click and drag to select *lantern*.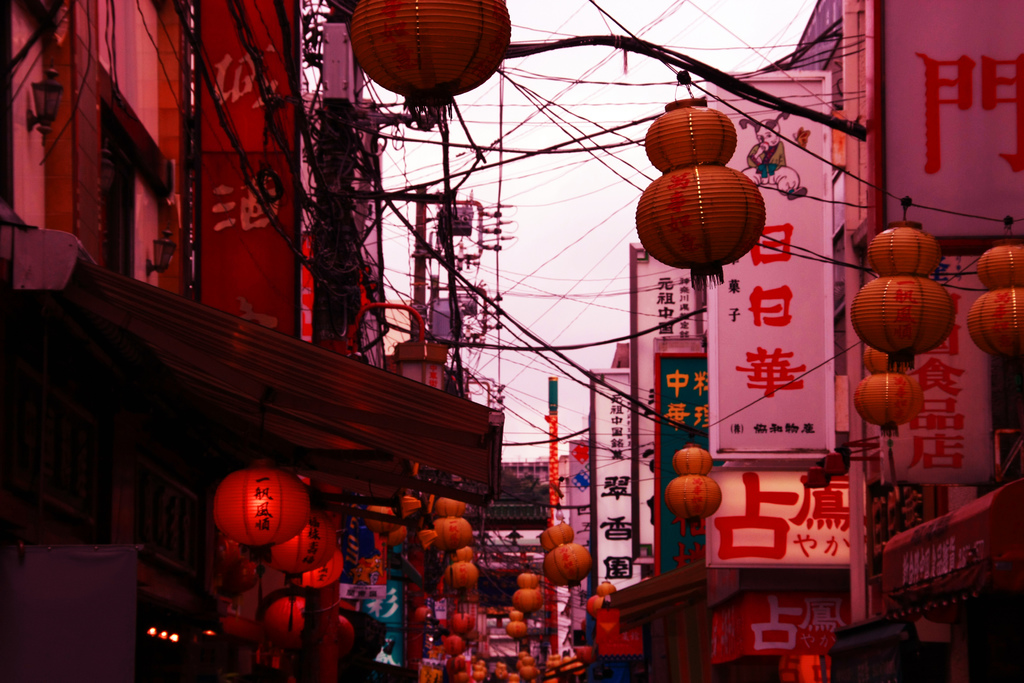
Selection: <bbox>674, 444, 715, 473</bbox>.
